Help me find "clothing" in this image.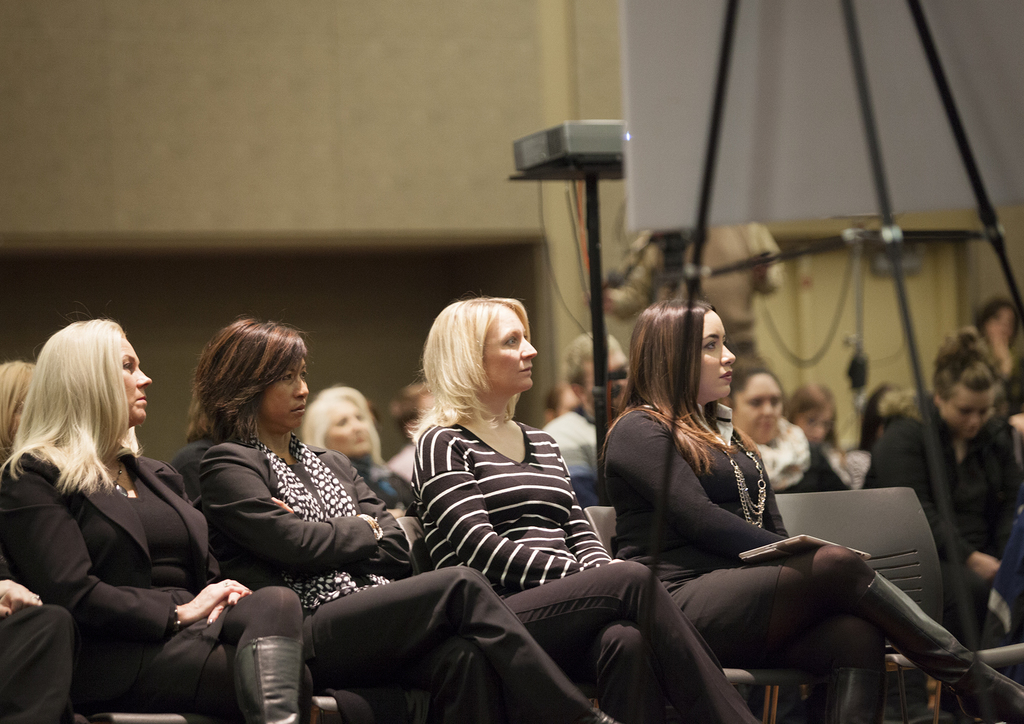
Found it: Rect(857, 395, 1018, 650).
